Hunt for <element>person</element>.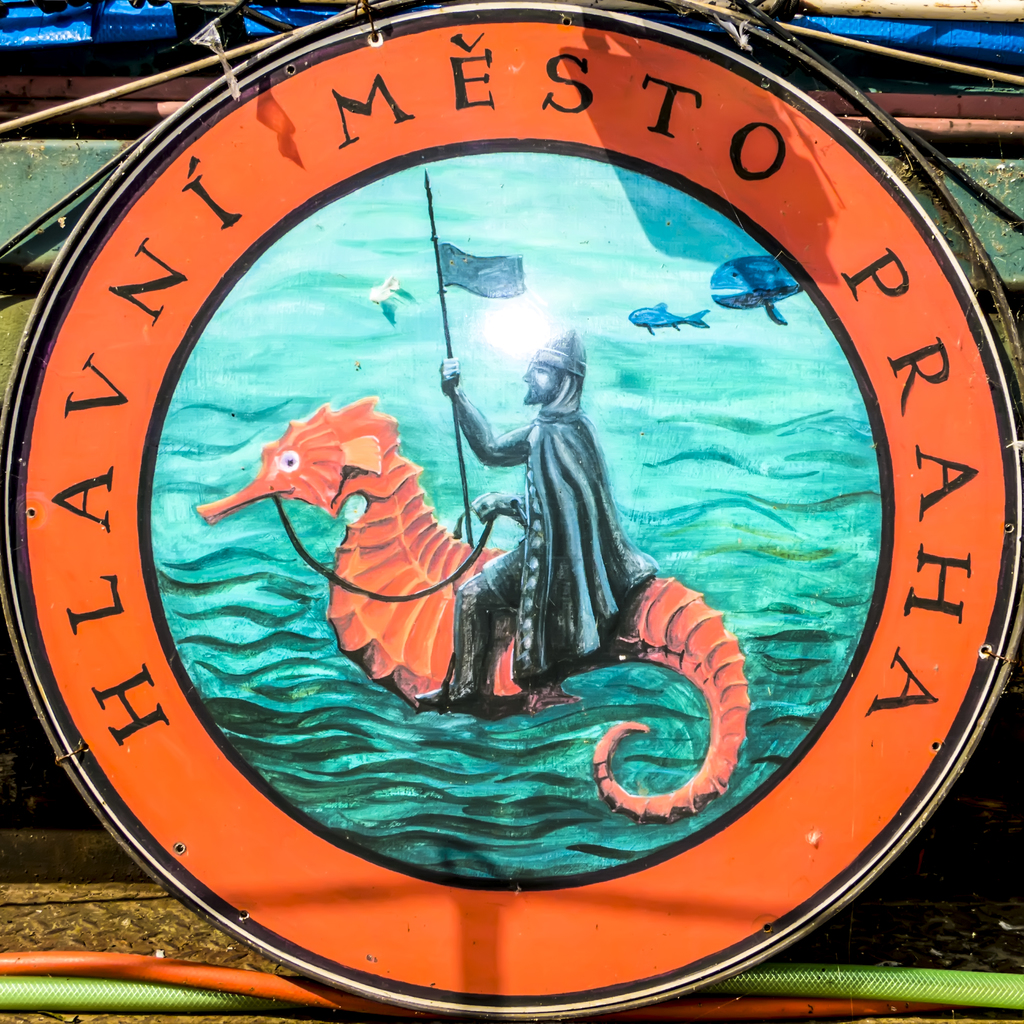
Hunted down at rect(409, 313, 681, 731).
